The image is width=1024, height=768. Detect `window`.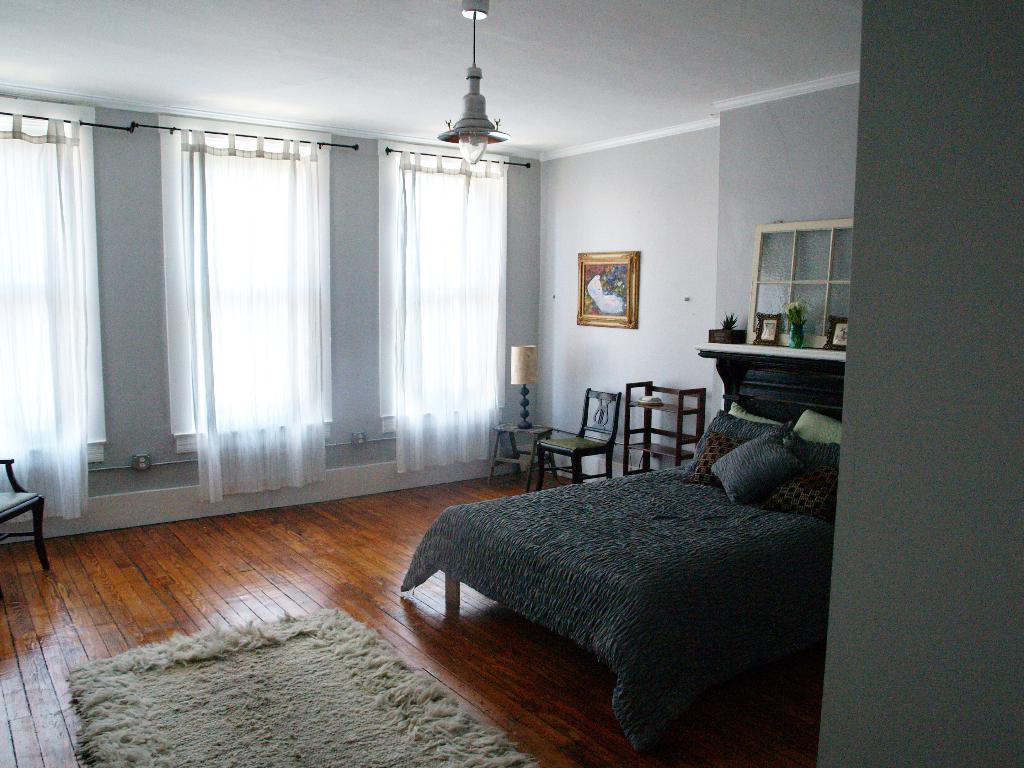
Detection: [386, 150, 509, 431].
